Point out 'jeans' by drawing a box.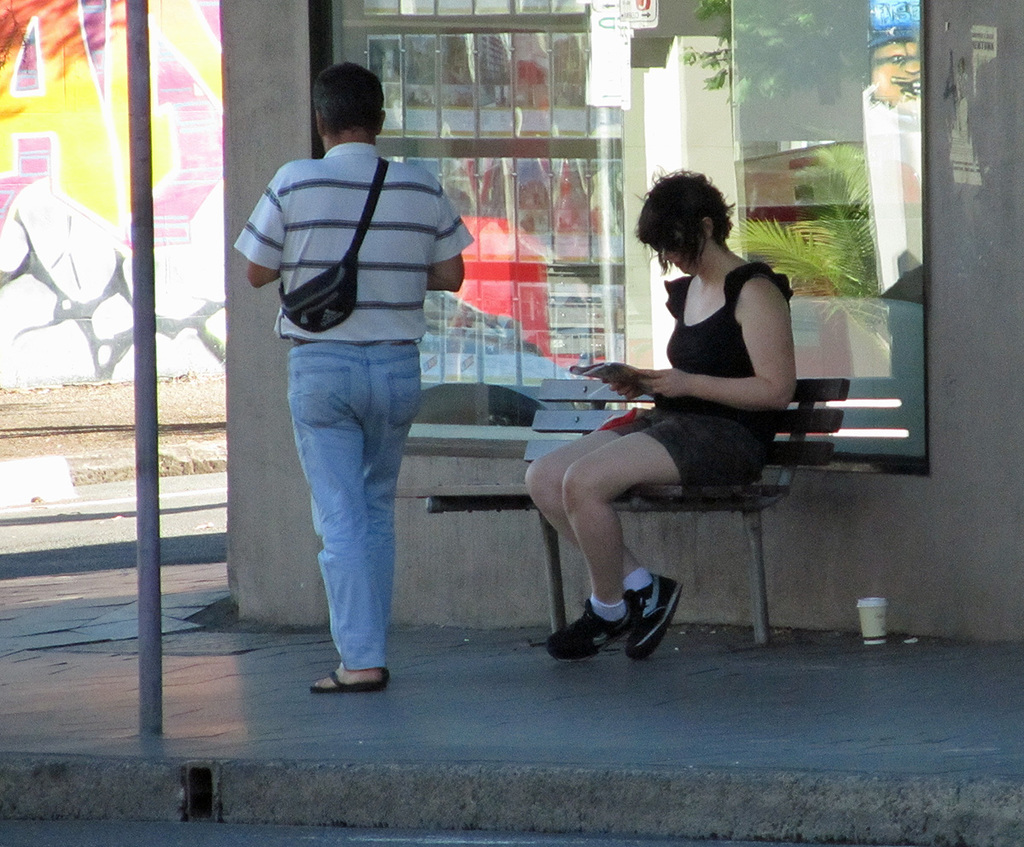
277/336/439/683.
